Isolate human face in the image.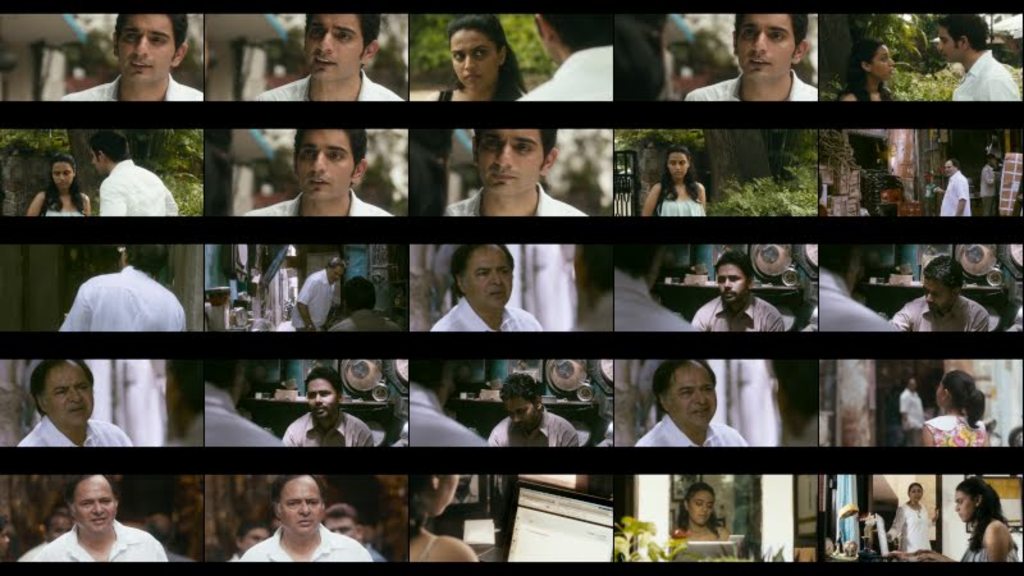
Isolated region: {"left": 908, "top": 372, "right": 919, "bottom": 393}.
